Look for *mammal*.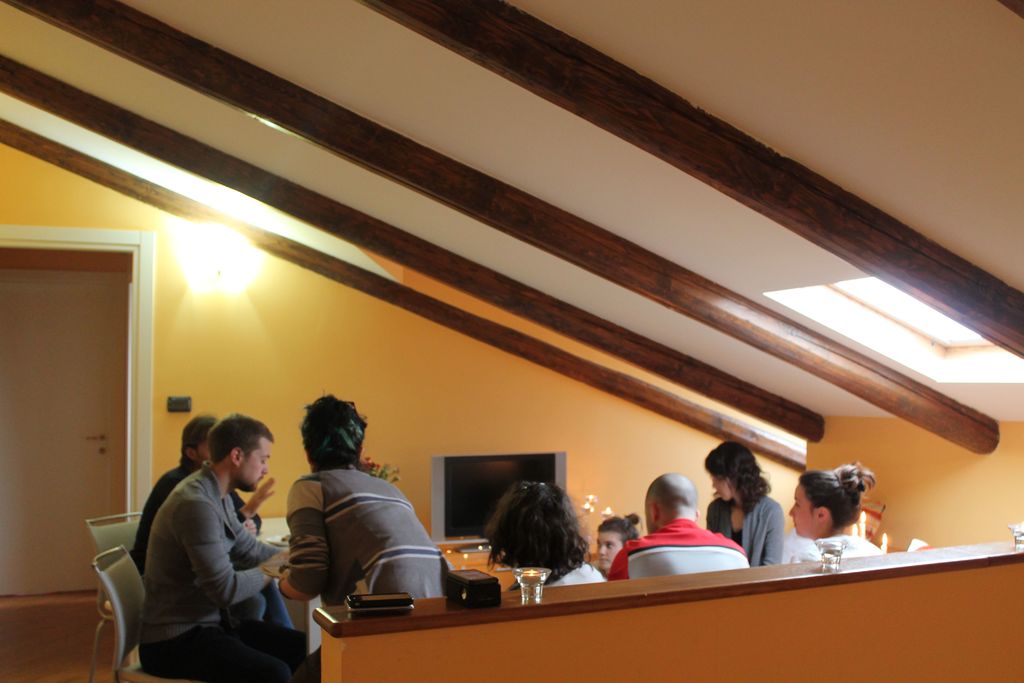
Found: box(135, 406, 311, 682).
